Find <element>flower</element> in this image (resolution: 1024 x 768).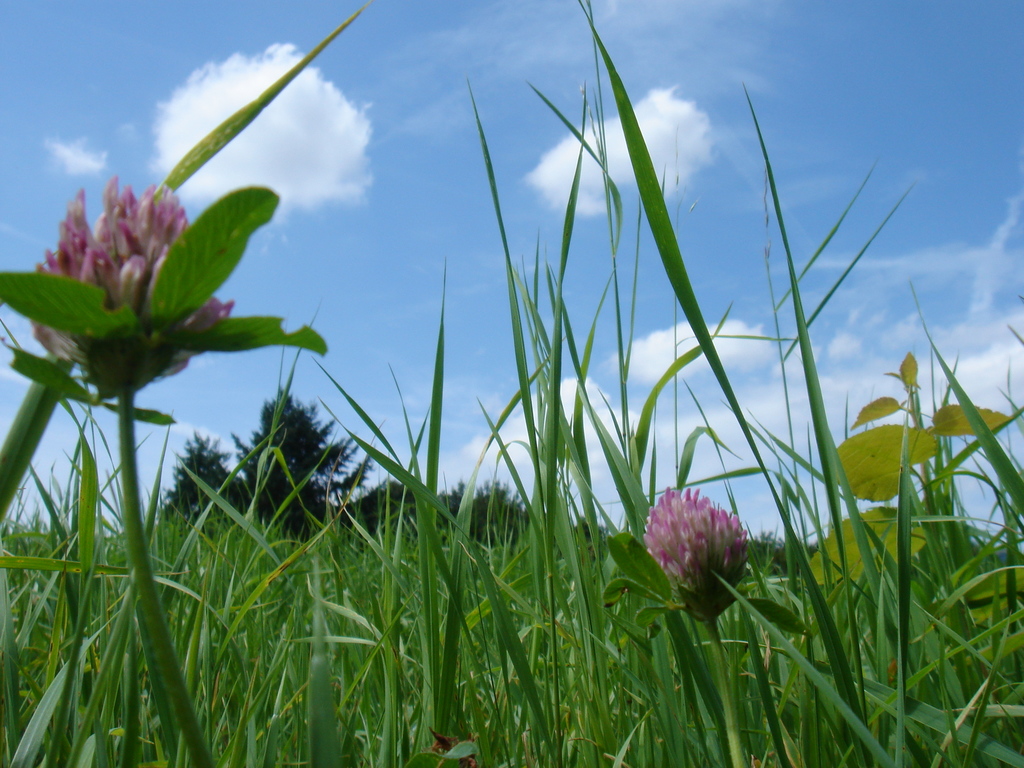
<box>30,177,236,400</box>.
